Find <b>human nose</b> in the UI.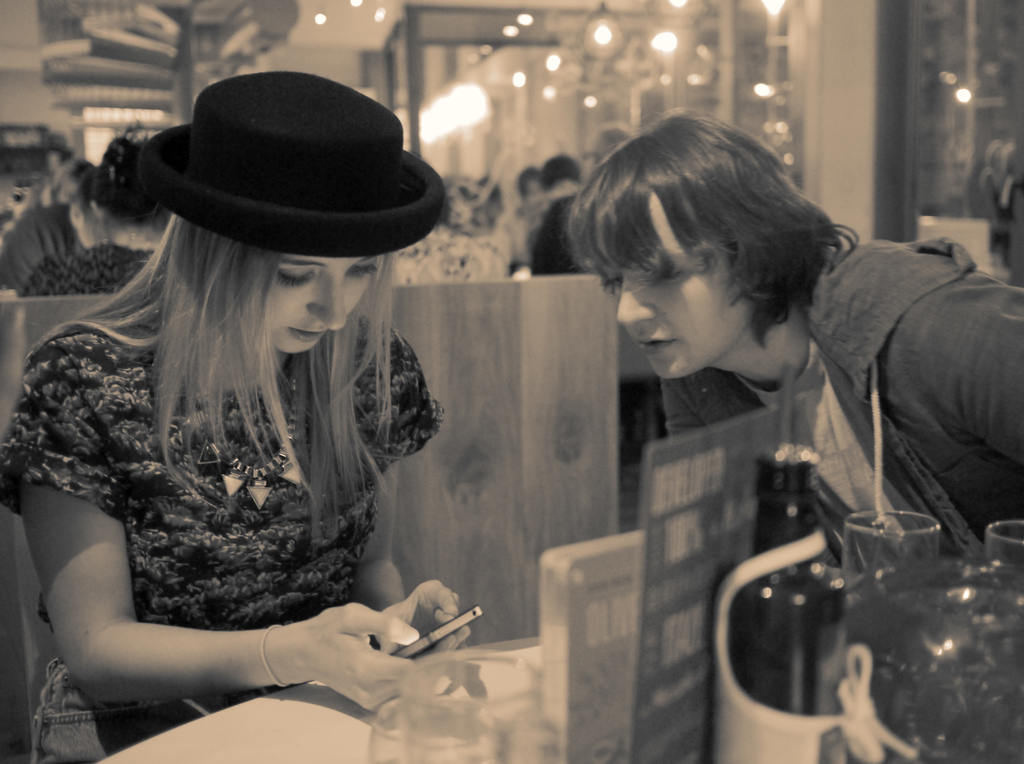
UI element at [615,275,656,328].
